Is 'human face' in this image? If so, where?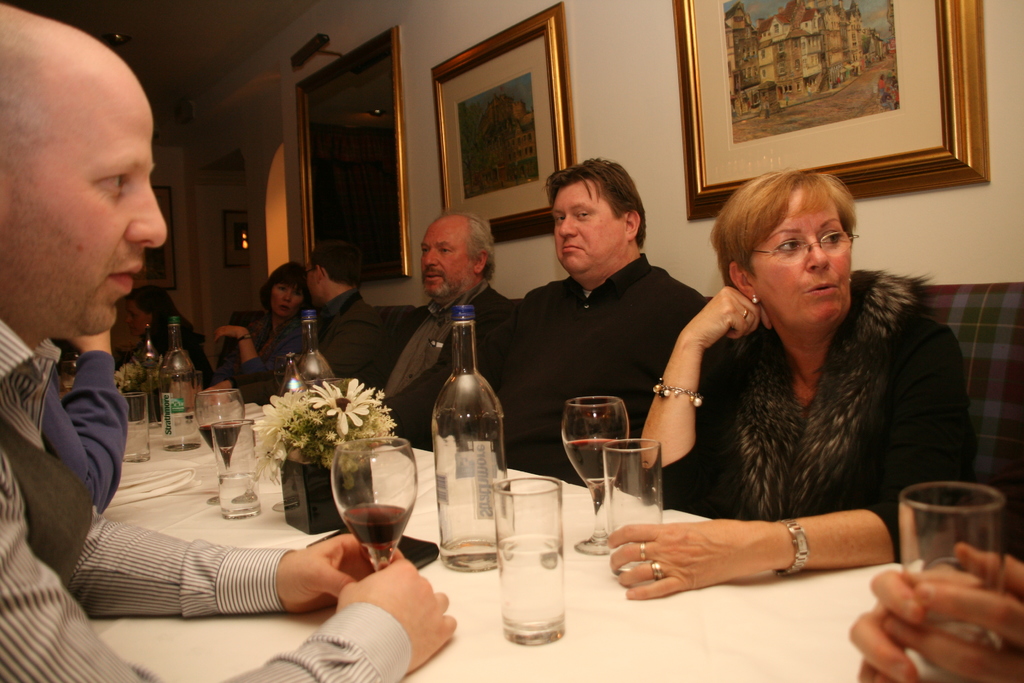
Yes, at Rect(13, 33, 164, 352).
